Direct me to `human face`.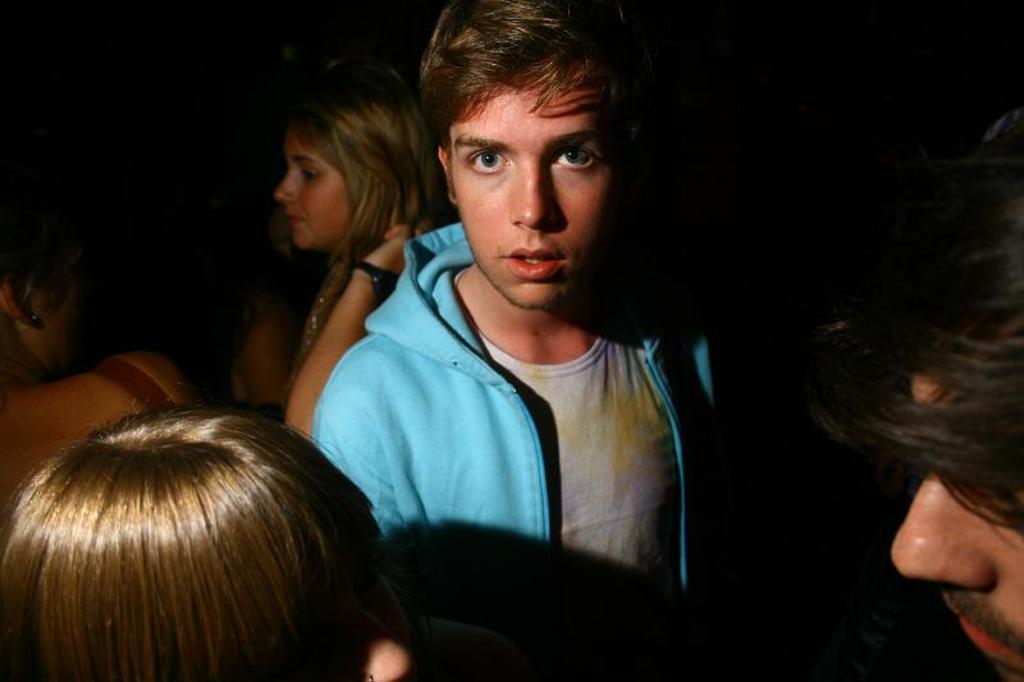
Direction: [891, 310, 1023, 681].
